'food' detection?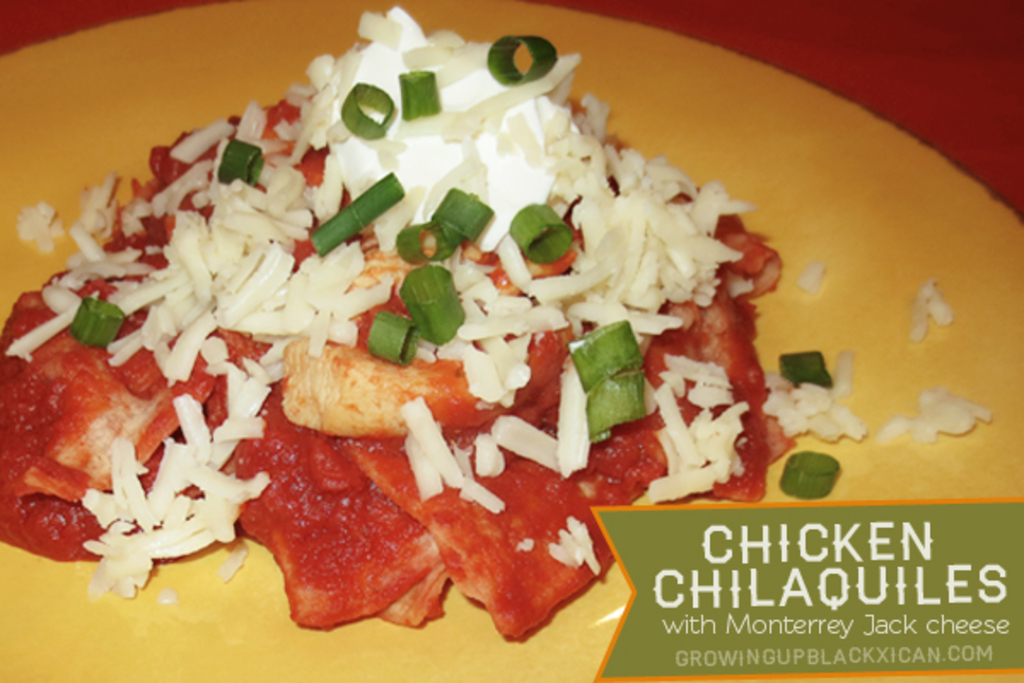
rect(26, 0, 894, 572)
